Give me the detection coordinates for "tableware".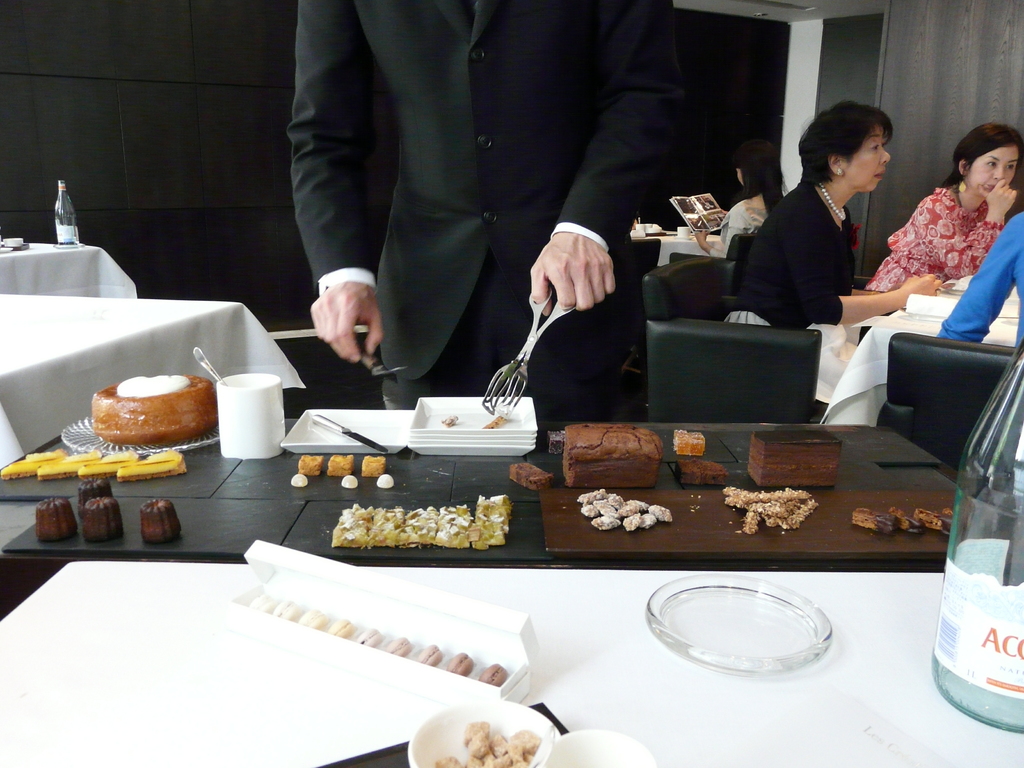
l=214, t=371, r=283, b=463.
